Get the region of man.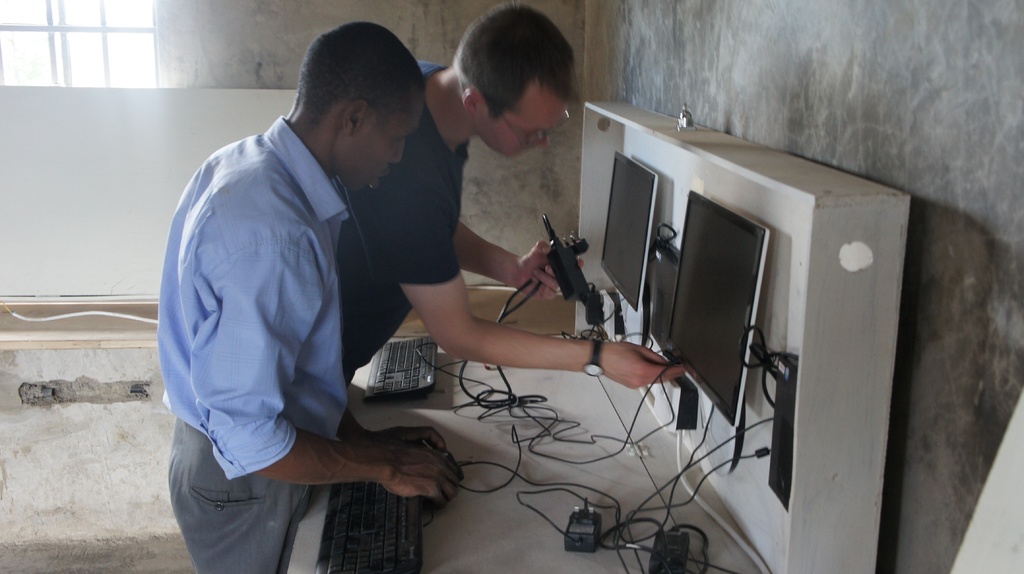
bbox=(327, 0, 702, 451).
